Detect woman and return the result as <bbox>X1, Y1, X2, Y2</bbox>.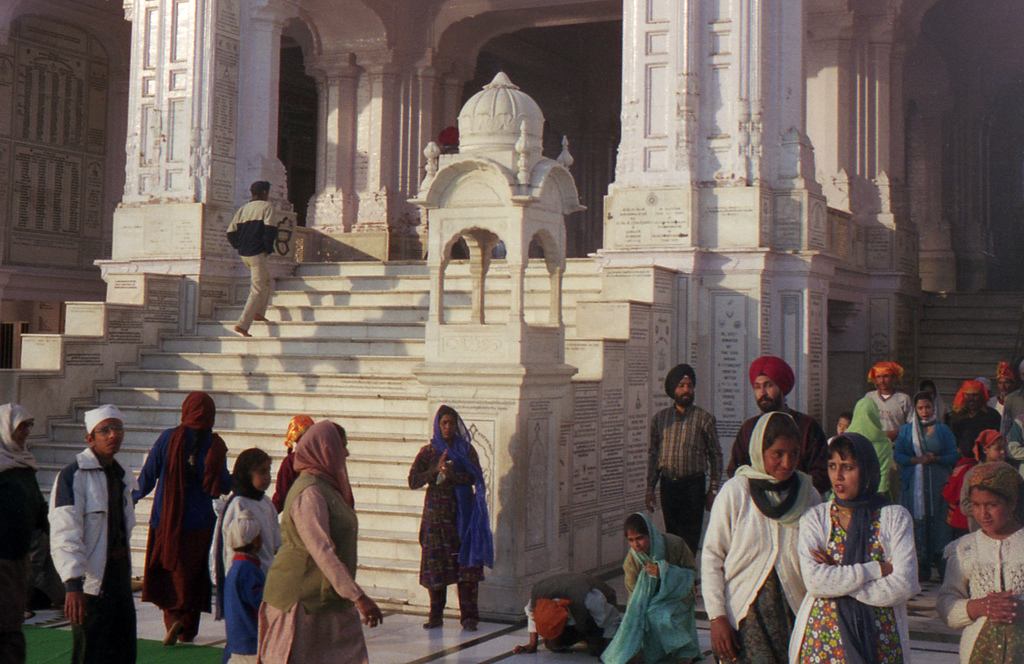
<bbox>0, 401, 50, 663</bbox>.
